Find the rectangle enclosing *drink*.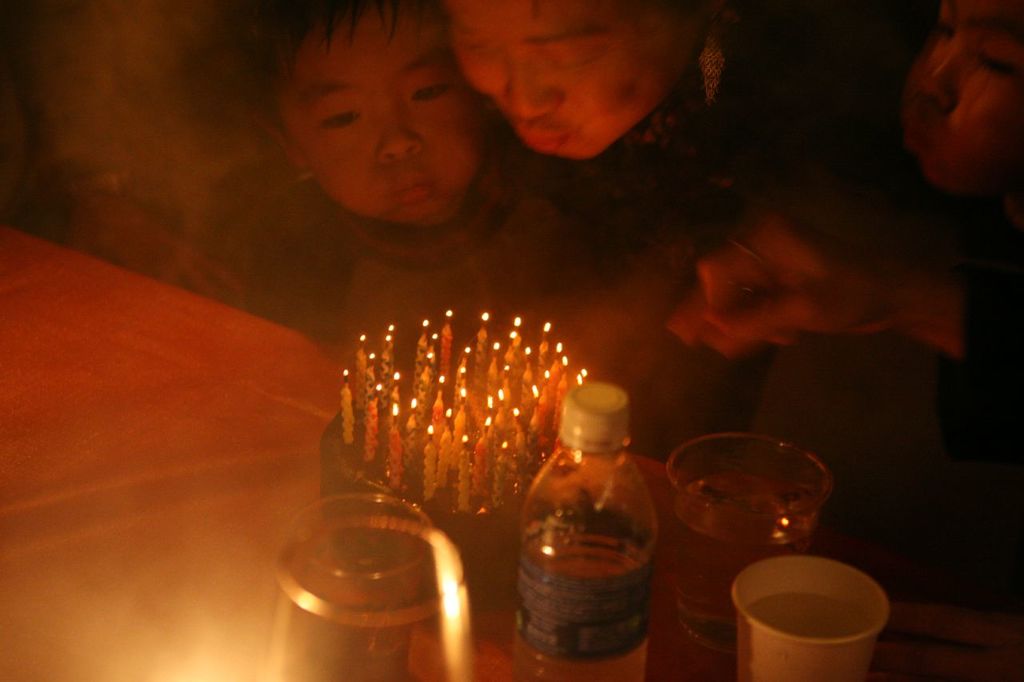
(x1=666, y1=432, x2=829, y2=646).
